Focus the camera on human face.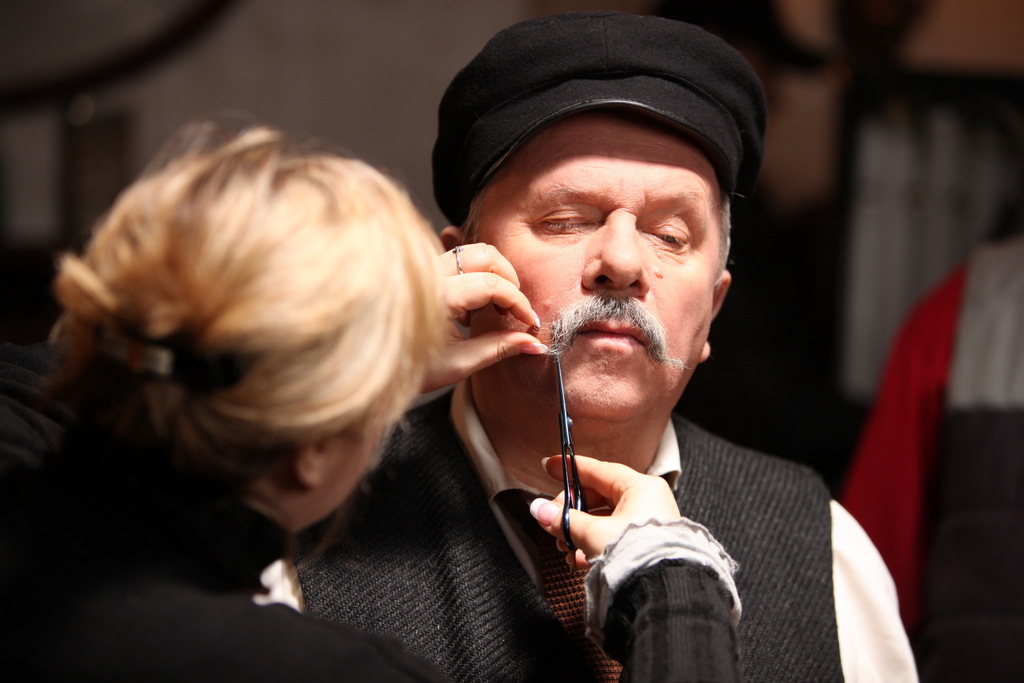
Focus region: pyautogui.locateOnScreen(464, 113, 723, 430).
